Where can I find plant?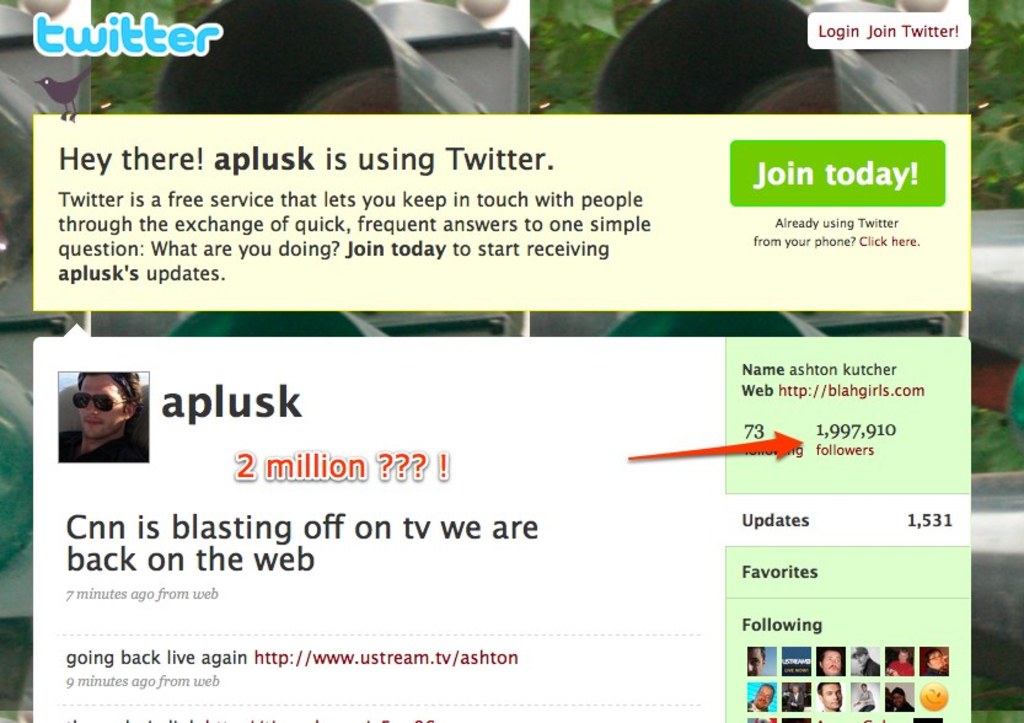
You can find it at [x1=531, y1=0, x2=595, y2=109].
